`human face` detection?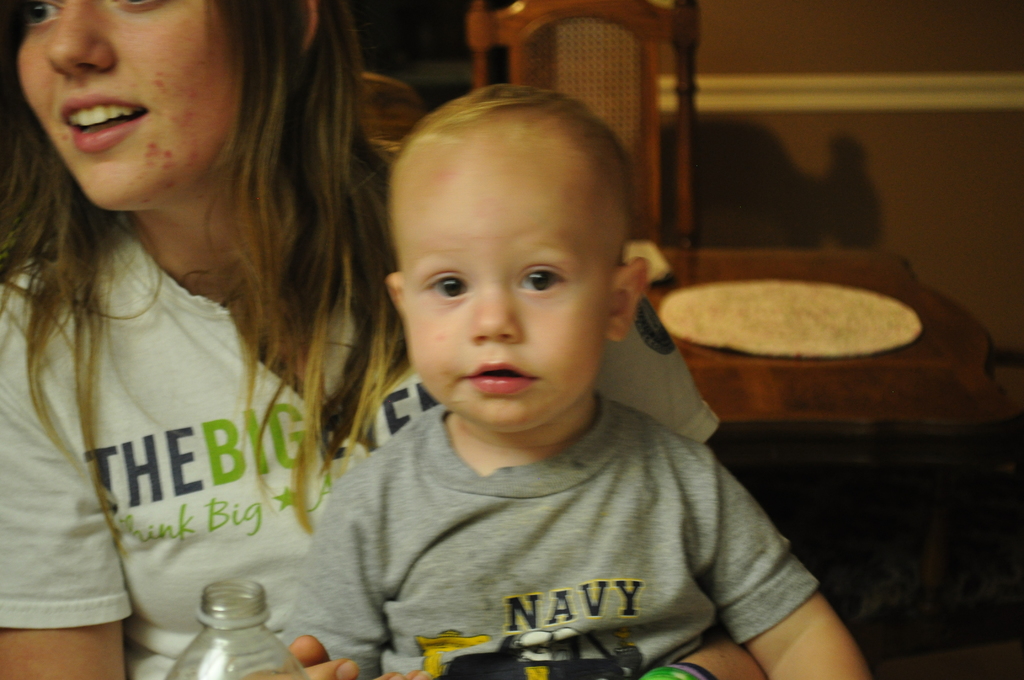
x1=401 y1=181 x2=609 y2=433
